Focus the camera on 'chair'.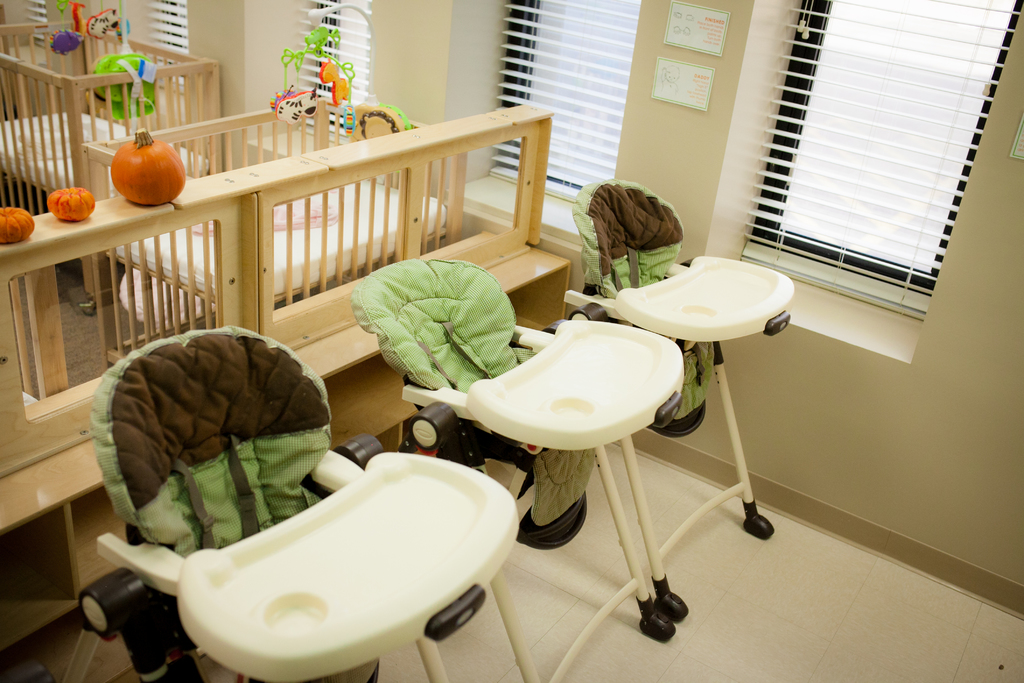
Focus region: <box>566,177,796,622</box>.
